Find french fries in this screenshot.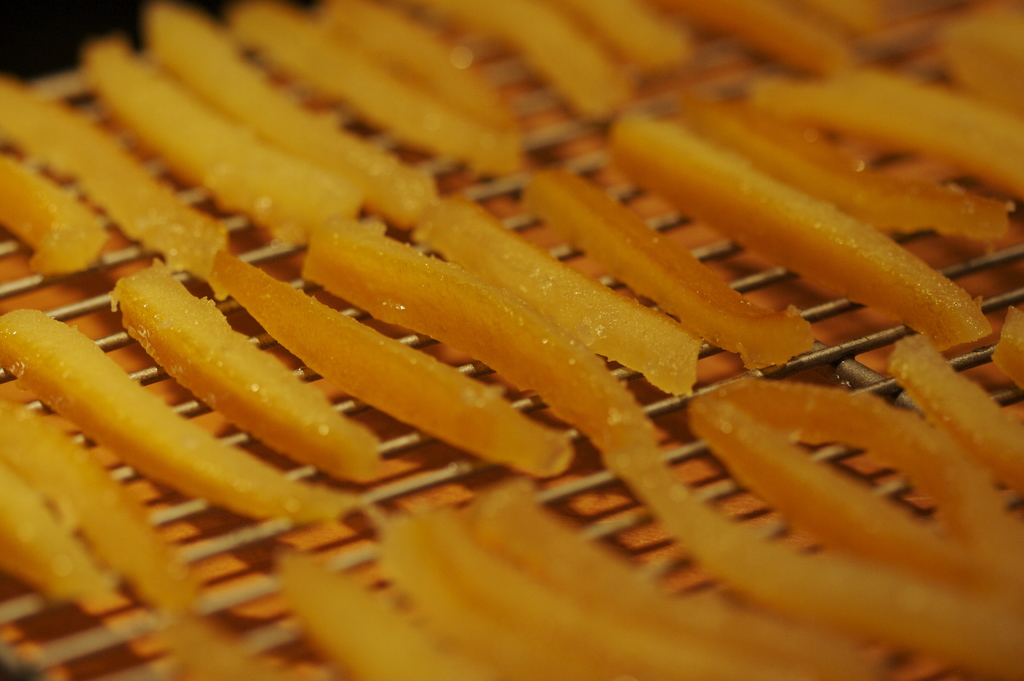
The bounding box for french fries is crop(228, 0, 493, 195).
